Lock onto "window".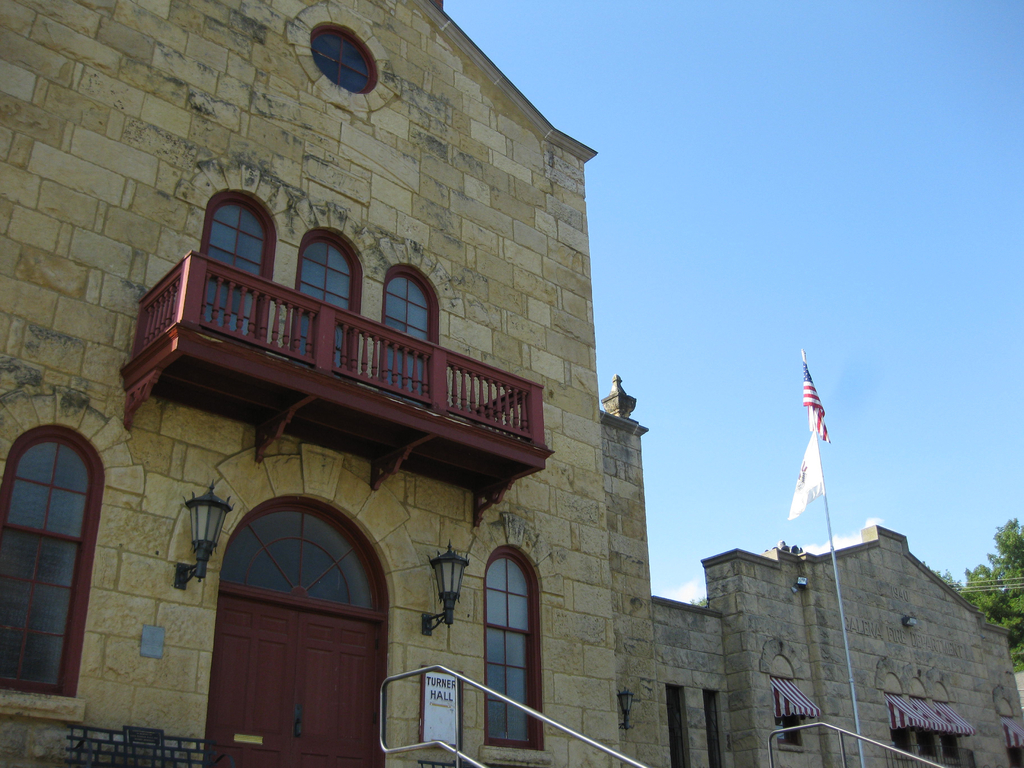
Locked: detection(284, 230, 364, 387).
